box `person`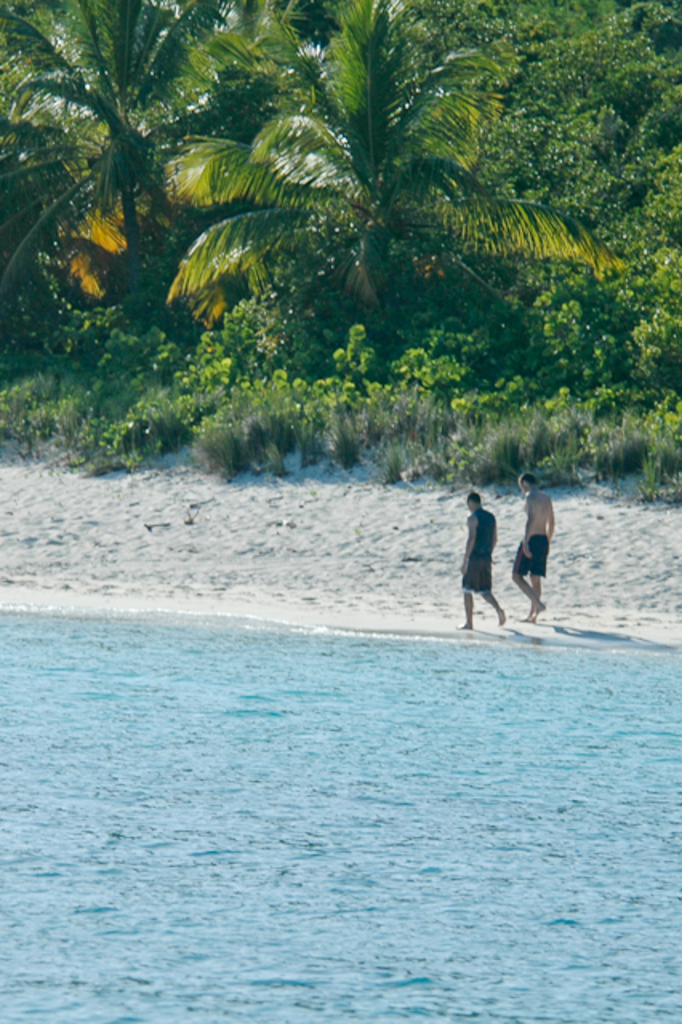
left=456, top=477, right=511, bottom=619
